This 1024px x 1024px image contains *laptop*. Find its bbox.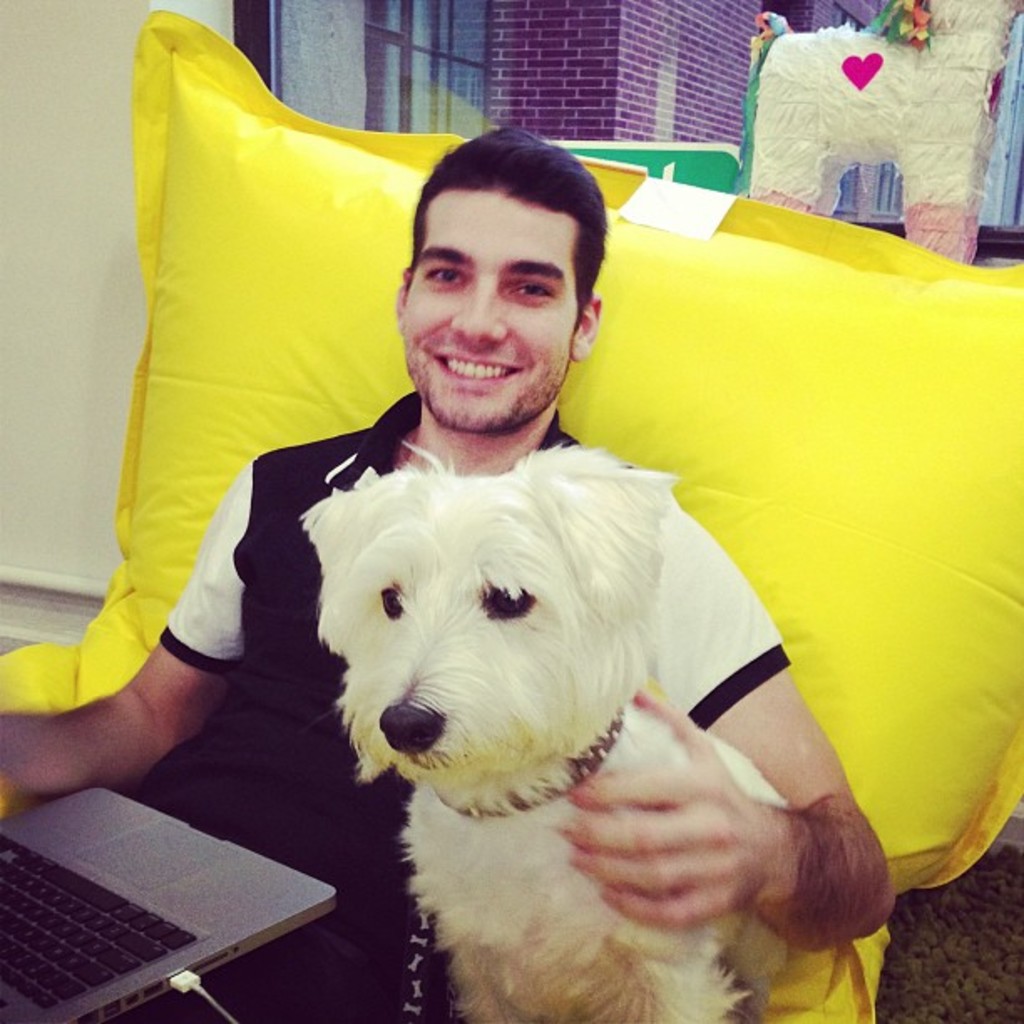
crop(0, 740, 365, 1007).
